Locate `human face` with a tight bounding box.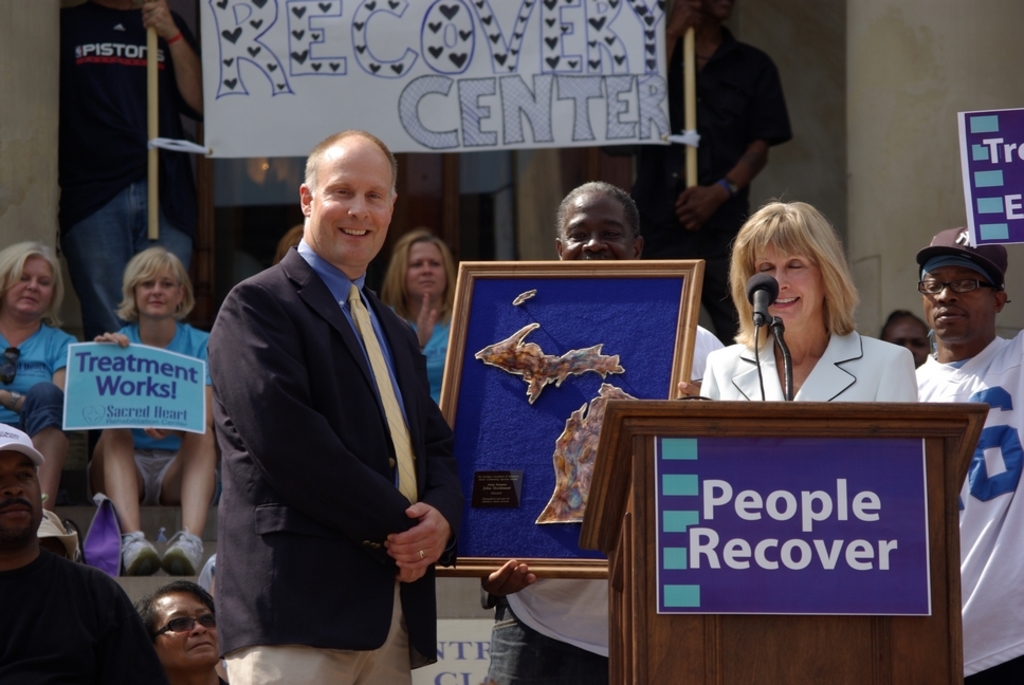
crop(921, 267, 994, 340).
